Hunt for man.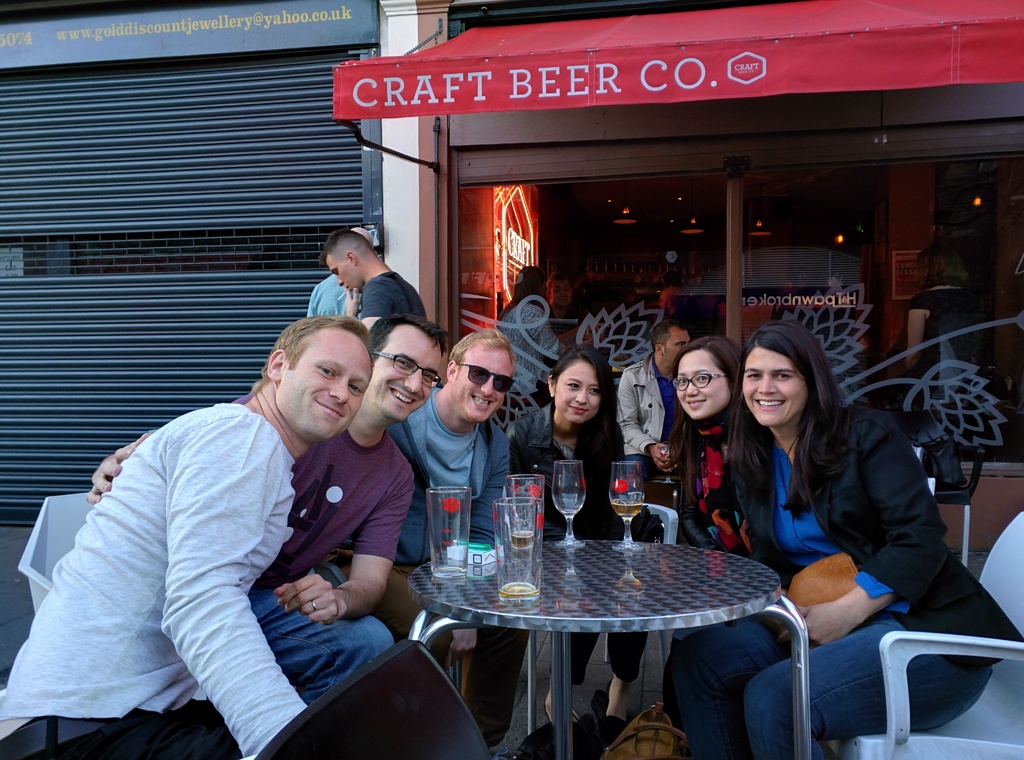
Hunted down at pyautogui.locateOnScreen(314, 229, 440, 343).
